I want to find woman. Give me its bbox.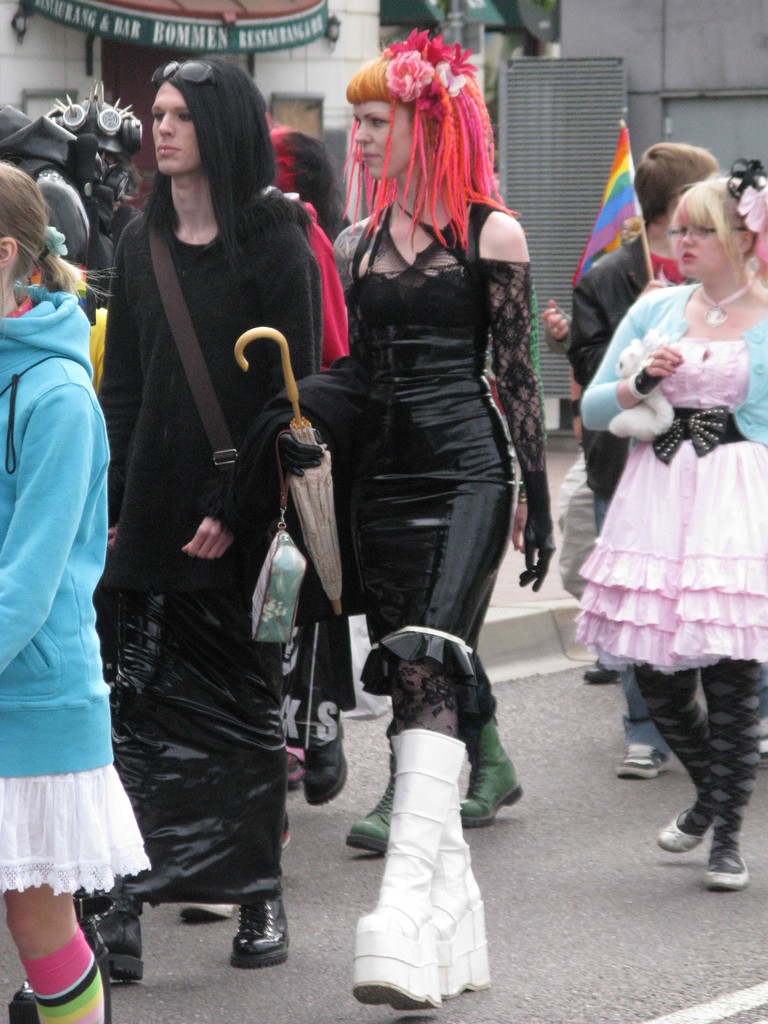
{"left": 95, "top": 58, "right": 331, "bottom": 982}.
